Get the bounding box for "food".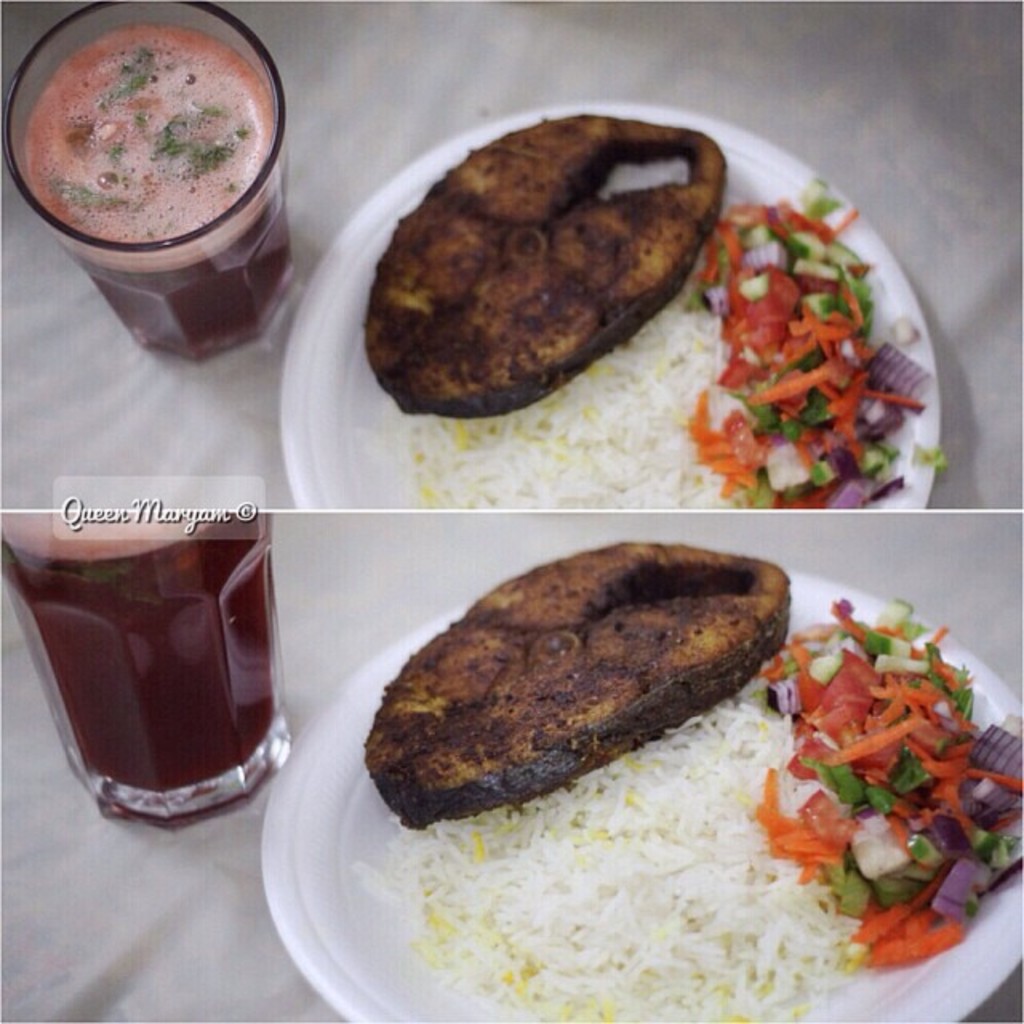
413/286/733/509.
